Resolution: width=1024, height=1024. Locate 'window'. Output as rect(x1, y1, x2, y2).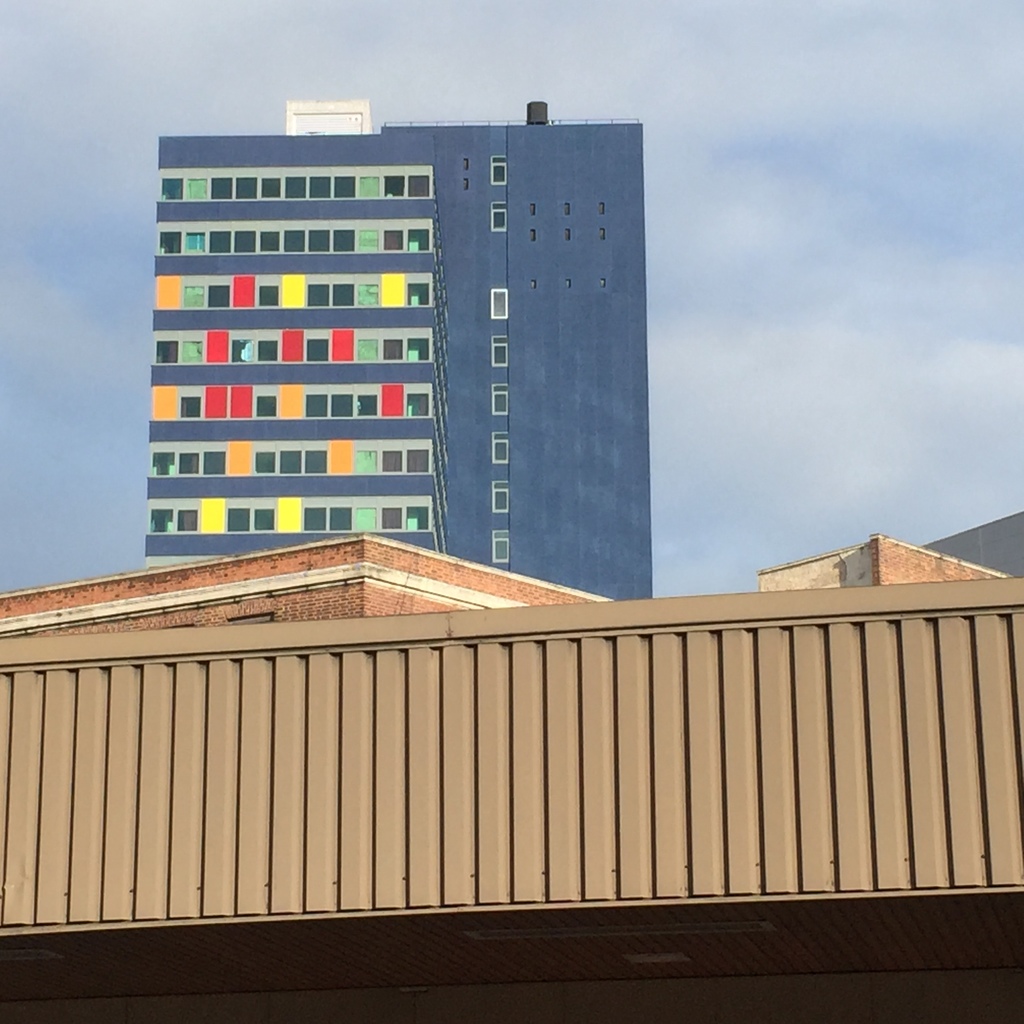
rect(492, 202, 508, 237).
